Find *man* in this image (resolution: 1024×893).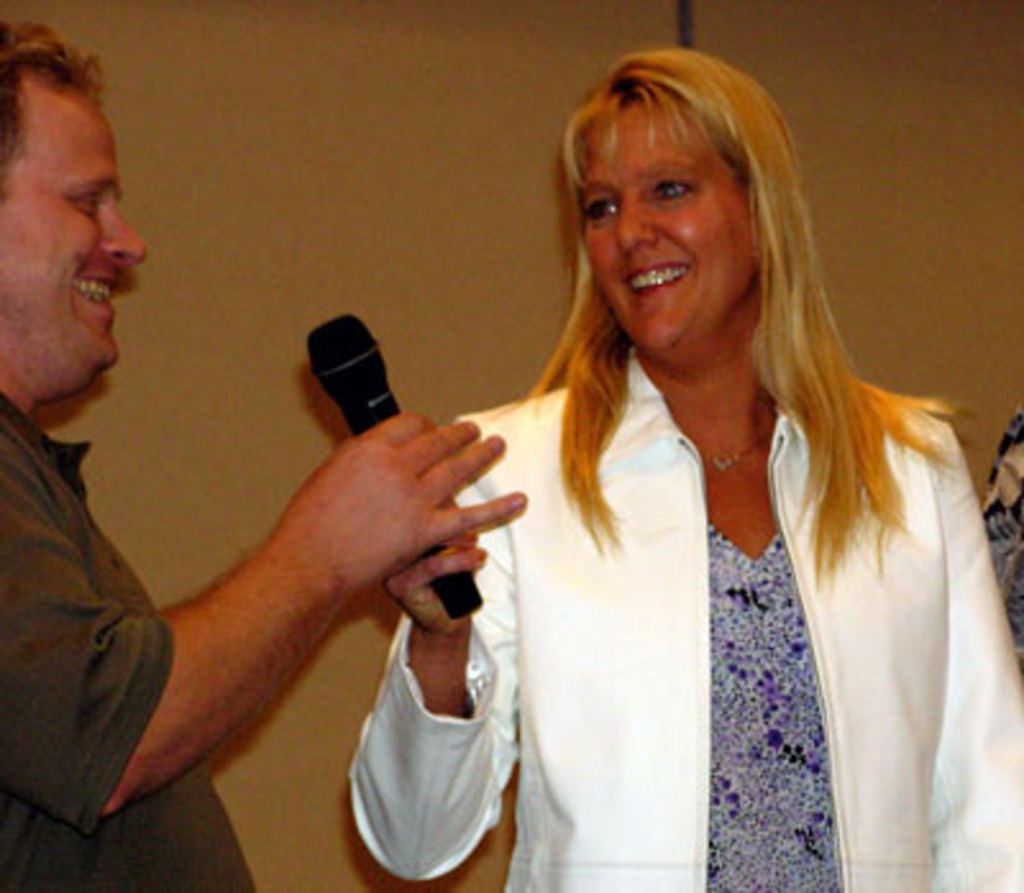
region(0, 20, 522, 890).
